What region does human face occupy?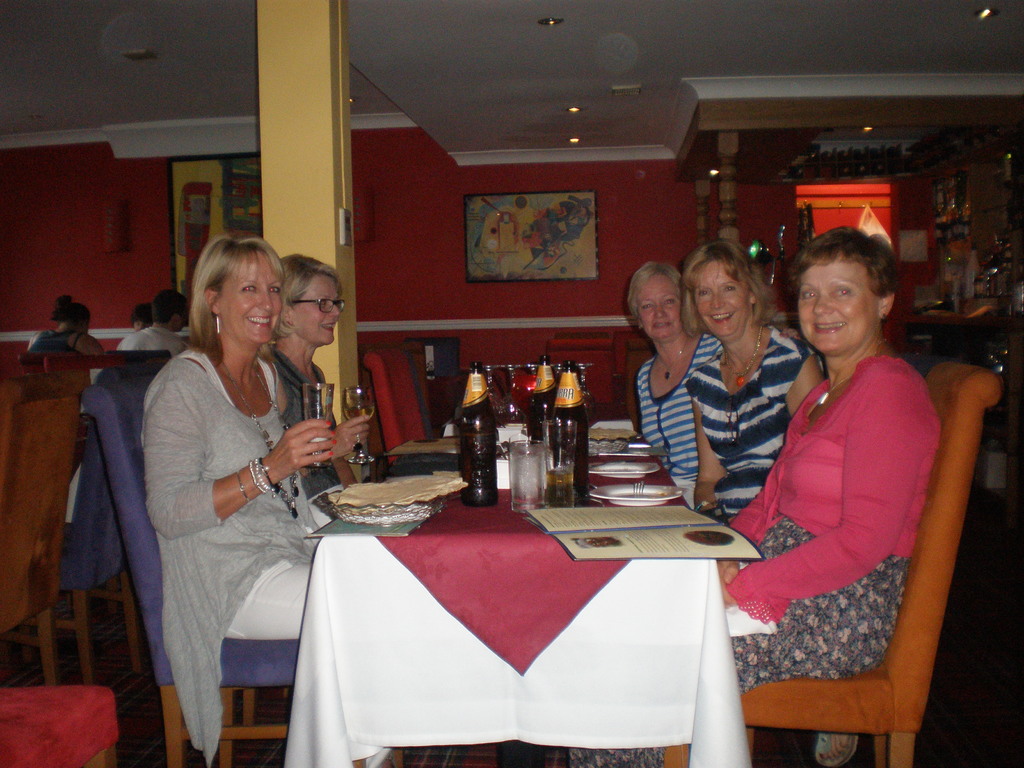
select_region(698, 266, 746, 330).
